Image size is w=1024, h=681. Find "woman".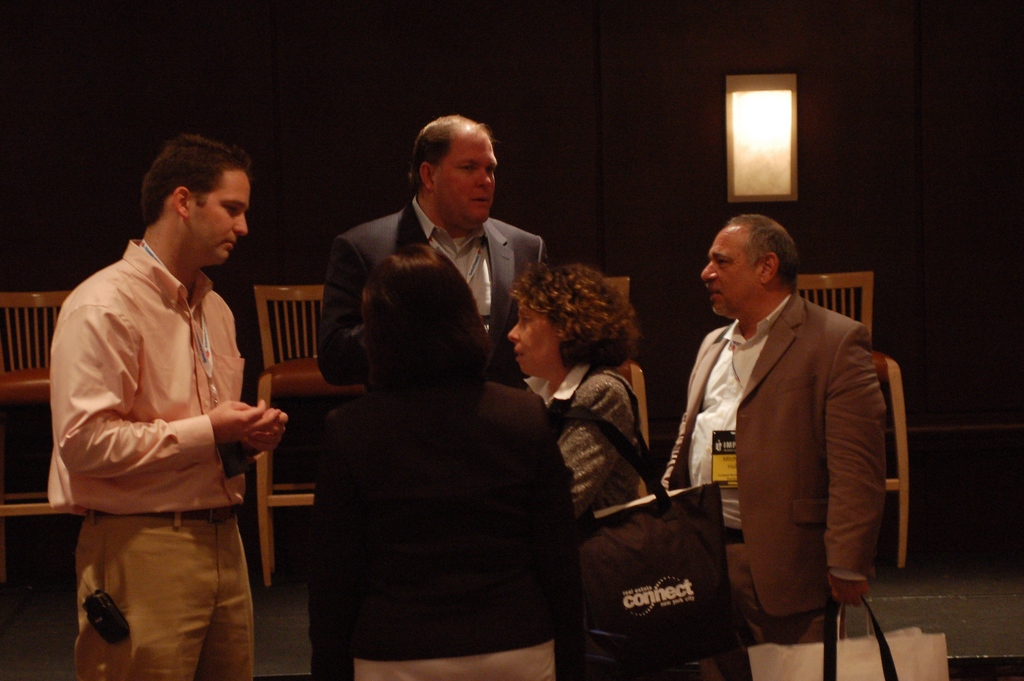
<region>509, 258, 637, 515</region>.
